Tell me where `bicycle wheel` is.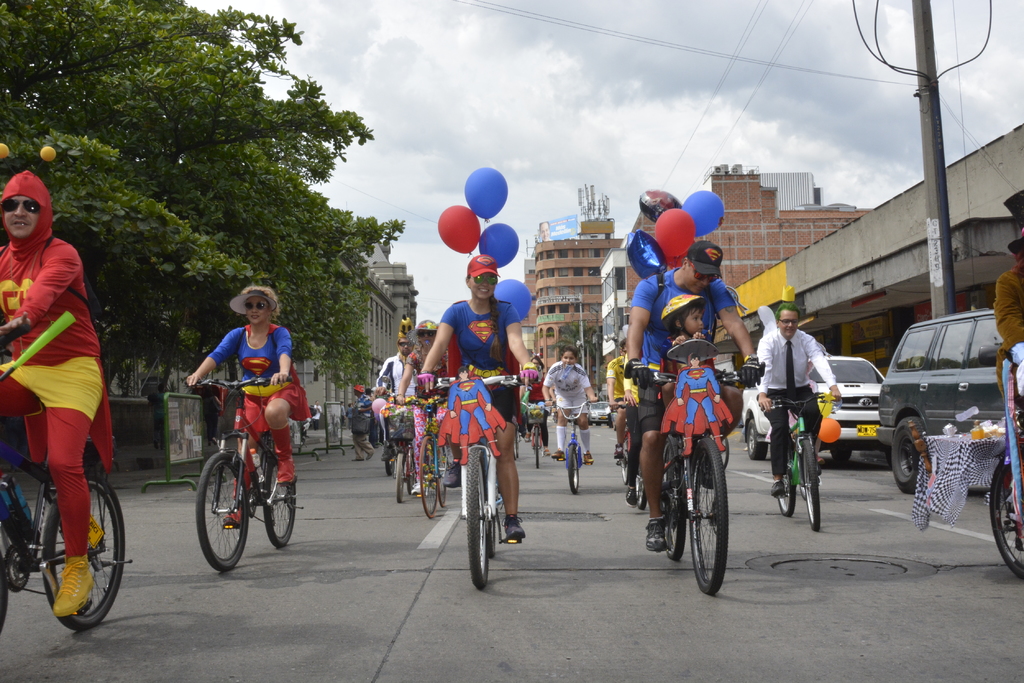
`bicycle wheel` is at {"x1": 396, "y1": 451, "x2": 404, "y2": 504}.
